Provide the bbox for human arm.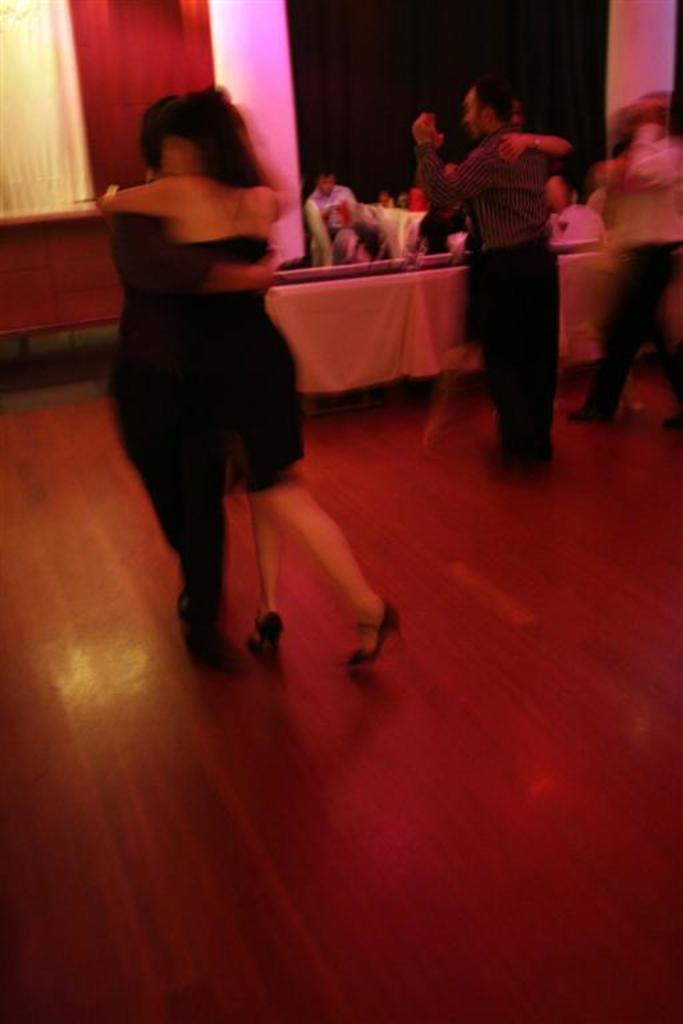
[416,117,488,211].
